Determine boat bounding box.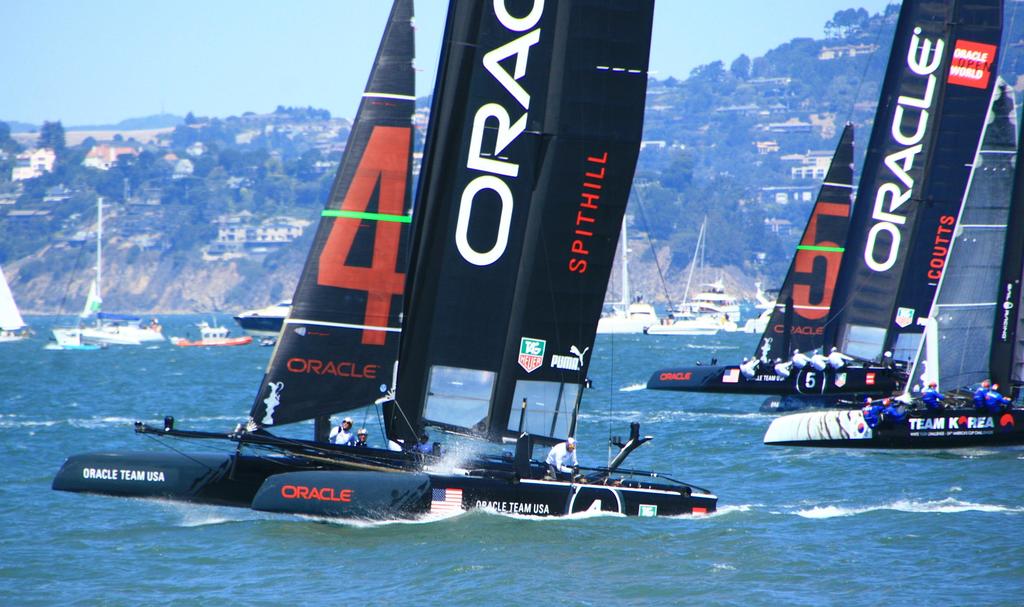
Determined: select_region(166, 323, 252, 343).
